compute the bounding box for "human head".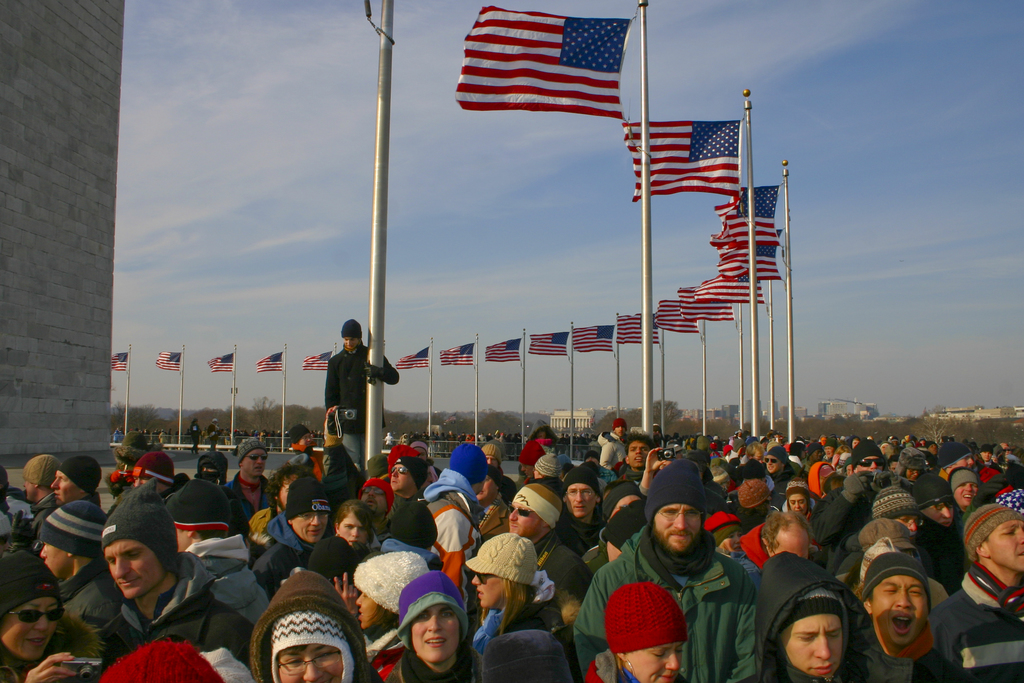
rect(238, 437, 270, 481).
